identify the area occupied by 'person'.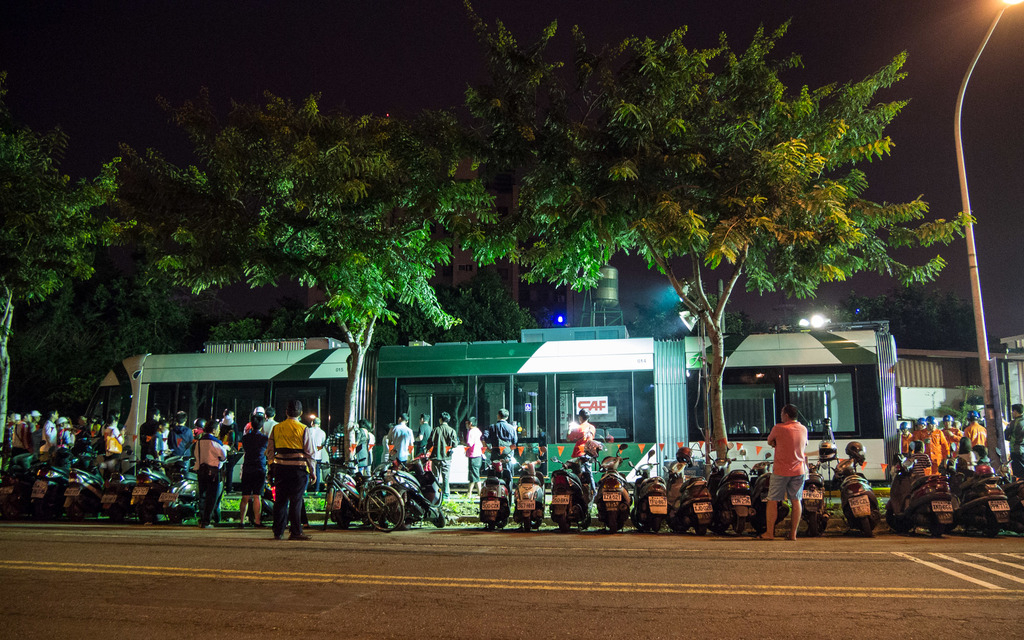
Area: [323,423,349,477].
